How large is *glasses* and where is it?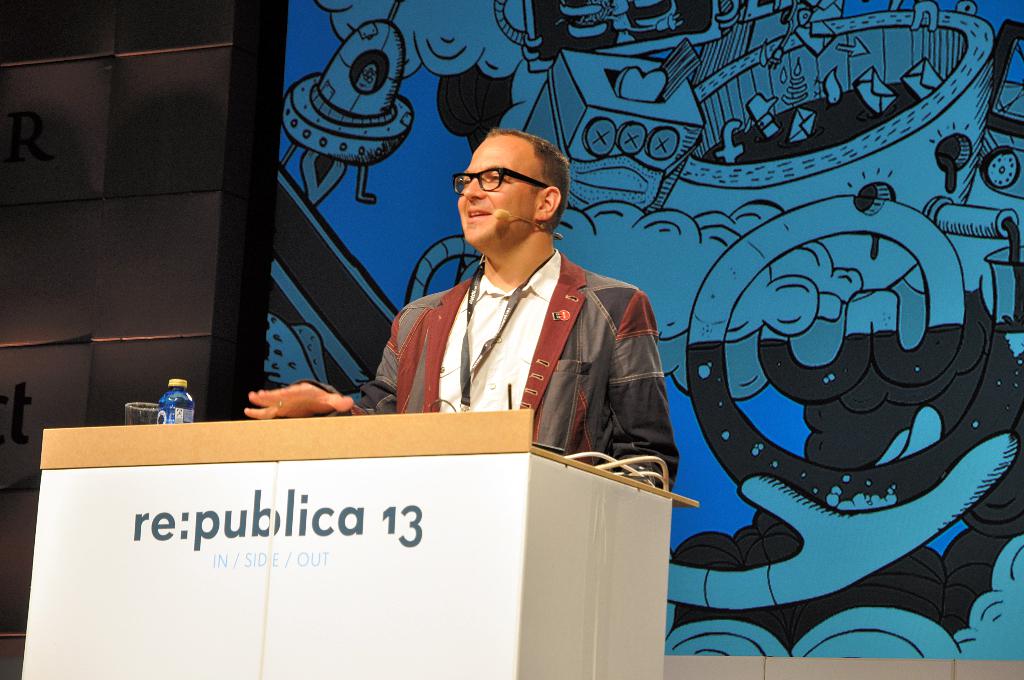
Bounding box: (left=458, top=166, right=573, bottom=211).
